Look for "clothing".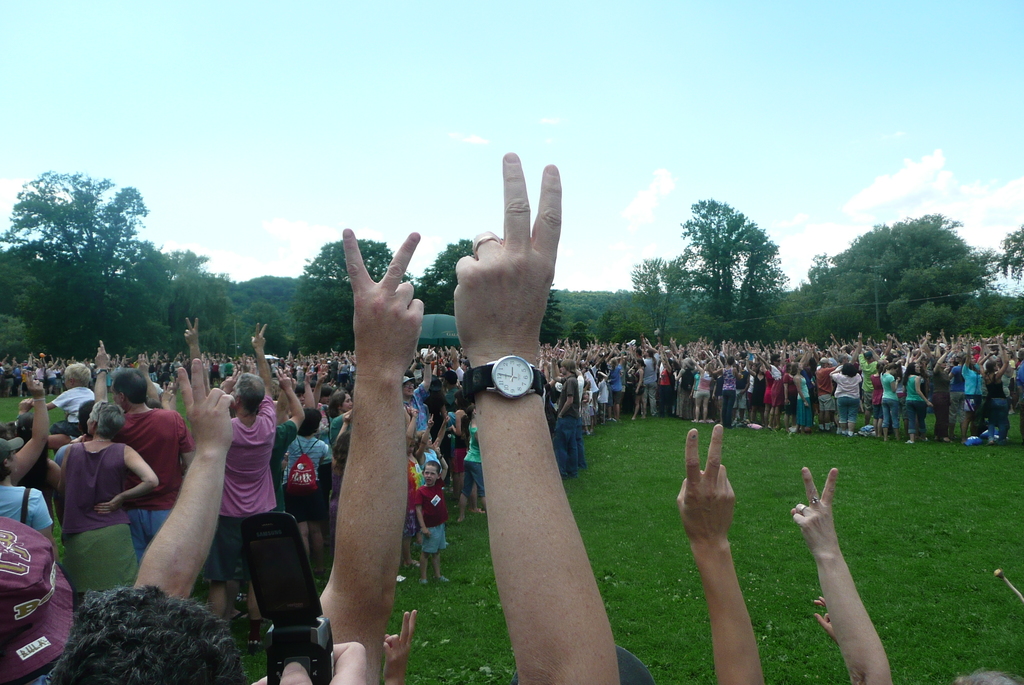
Found: {"left": 442, "top": 410, "right": 460, "bottom": 437}.
